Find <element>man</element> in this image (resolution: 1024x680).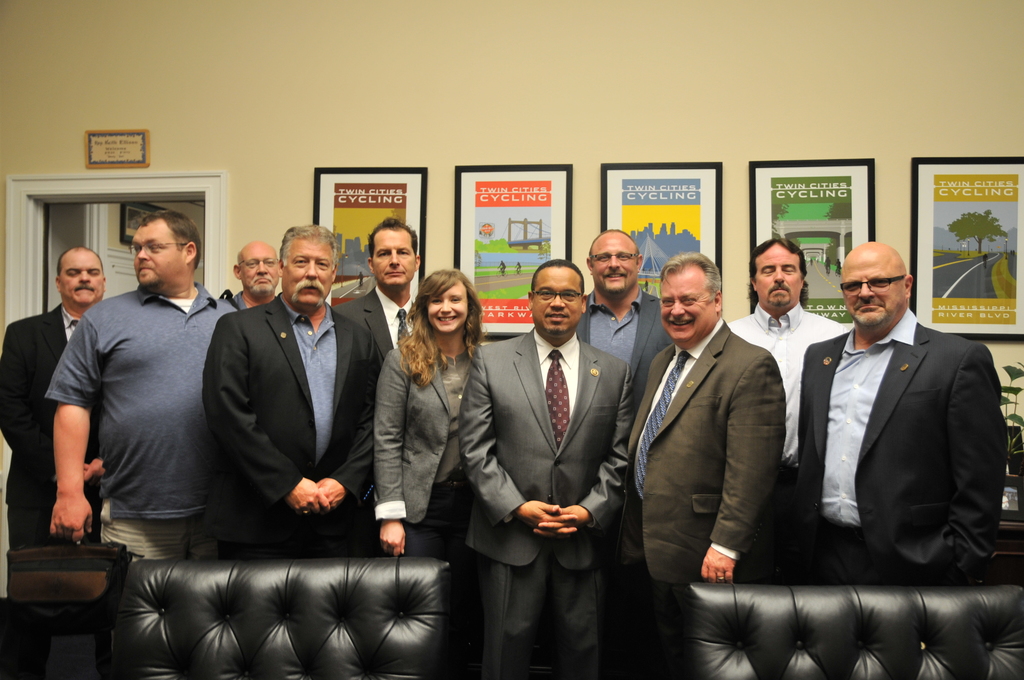
(left=198, top=222, right=383, bottom=557).
